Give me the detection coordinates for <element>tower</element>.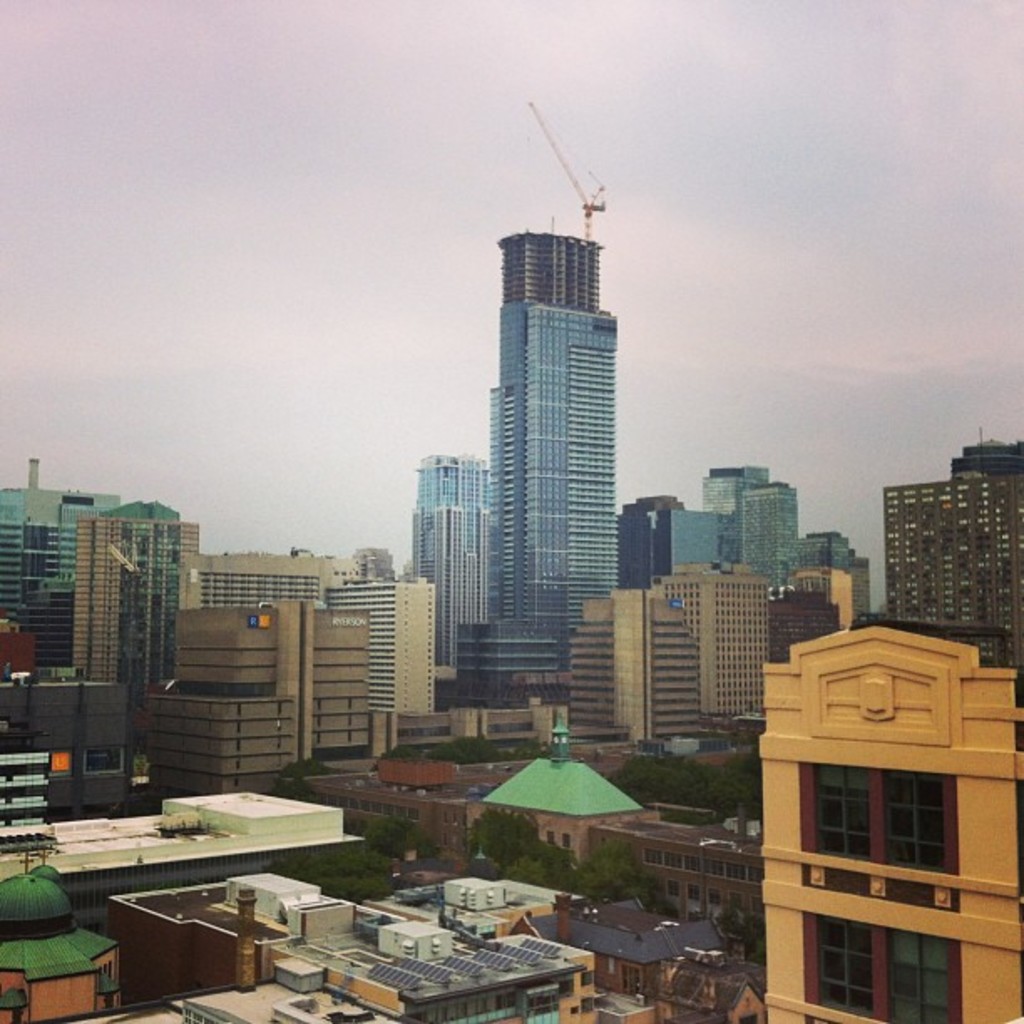
region(398, 445, 499, 718).
